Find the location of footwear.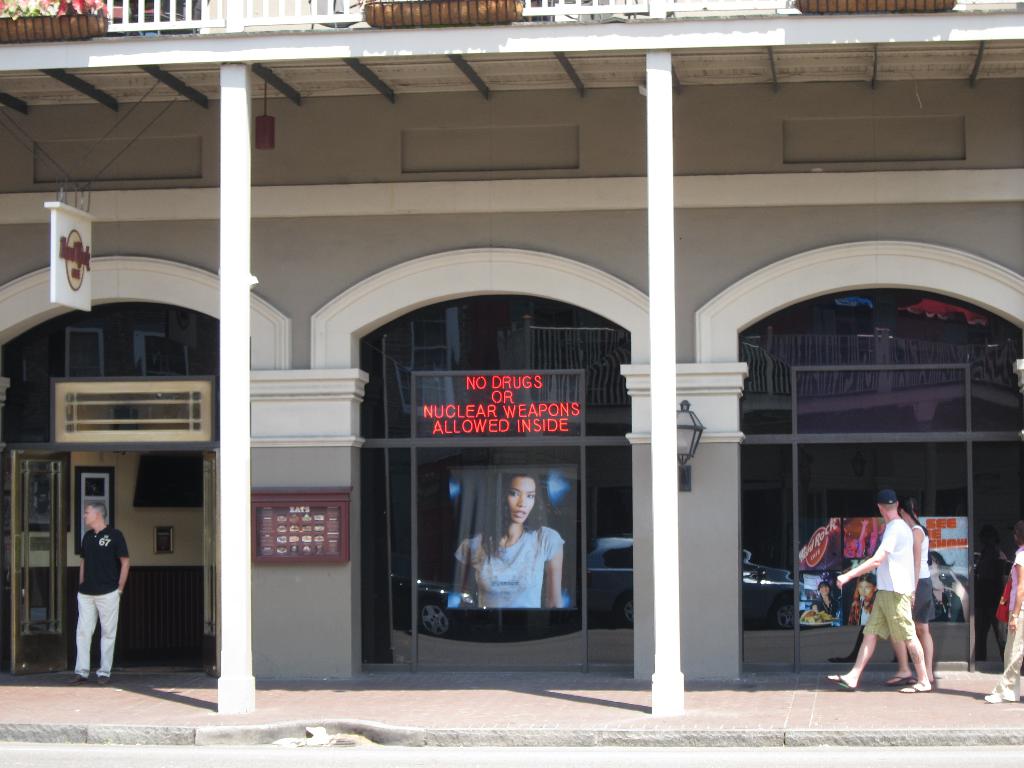
Location: bbox=[95, 669, 114, 685].
